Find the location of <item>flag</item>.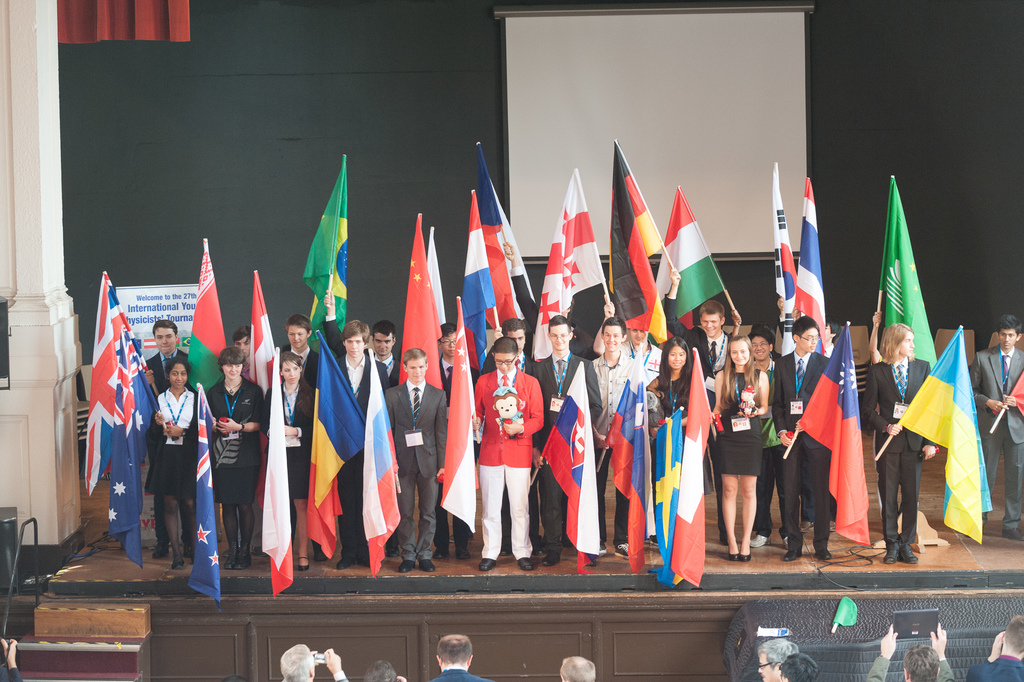
Location: <box>181,241,231,396</box>.
